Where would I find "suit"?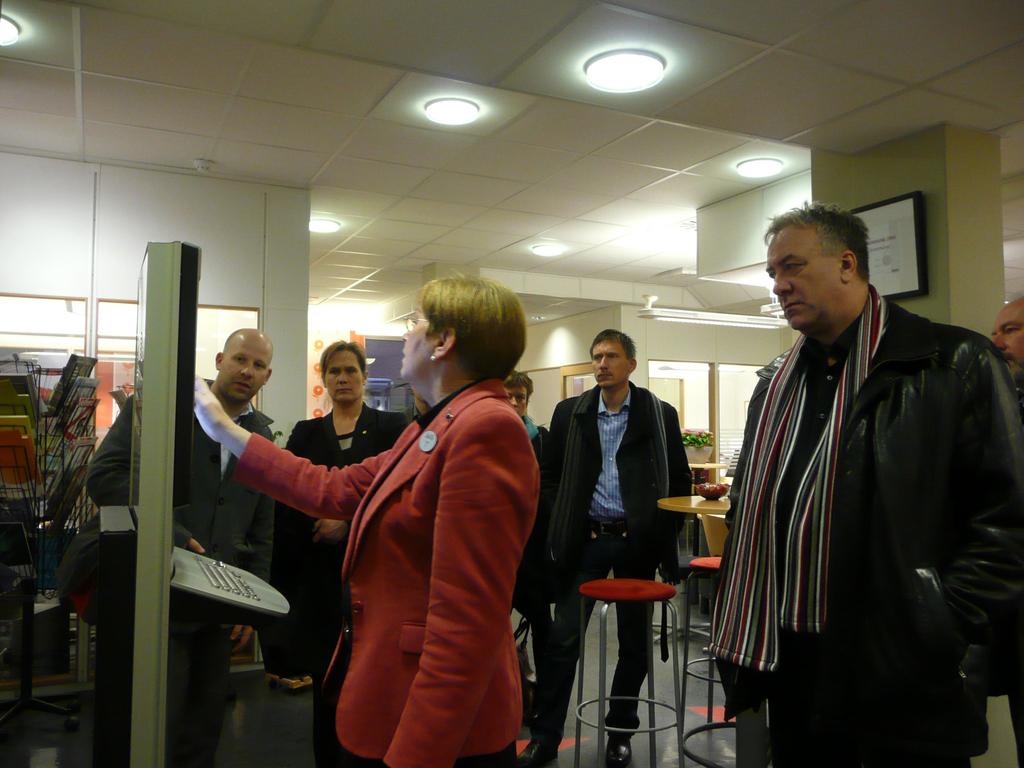
At (left=234, top=378, right=543, bottom=767).
